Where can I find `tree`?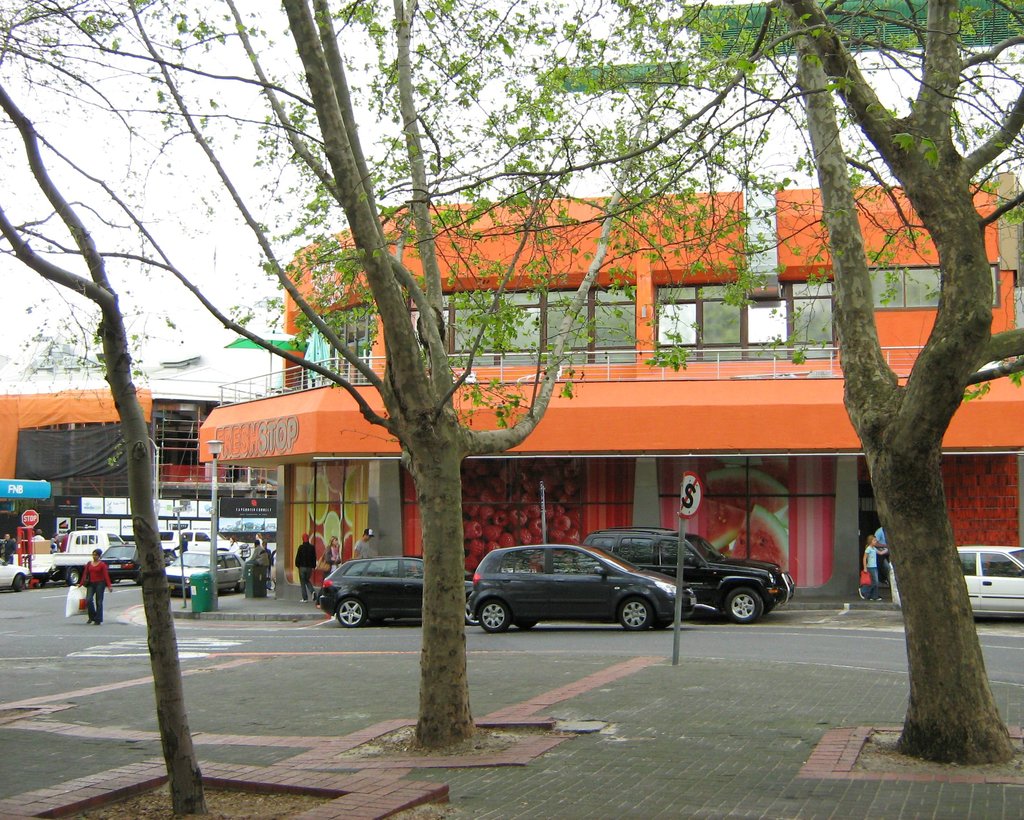
You can find it at bbox=[0, 76, 205, 819].
